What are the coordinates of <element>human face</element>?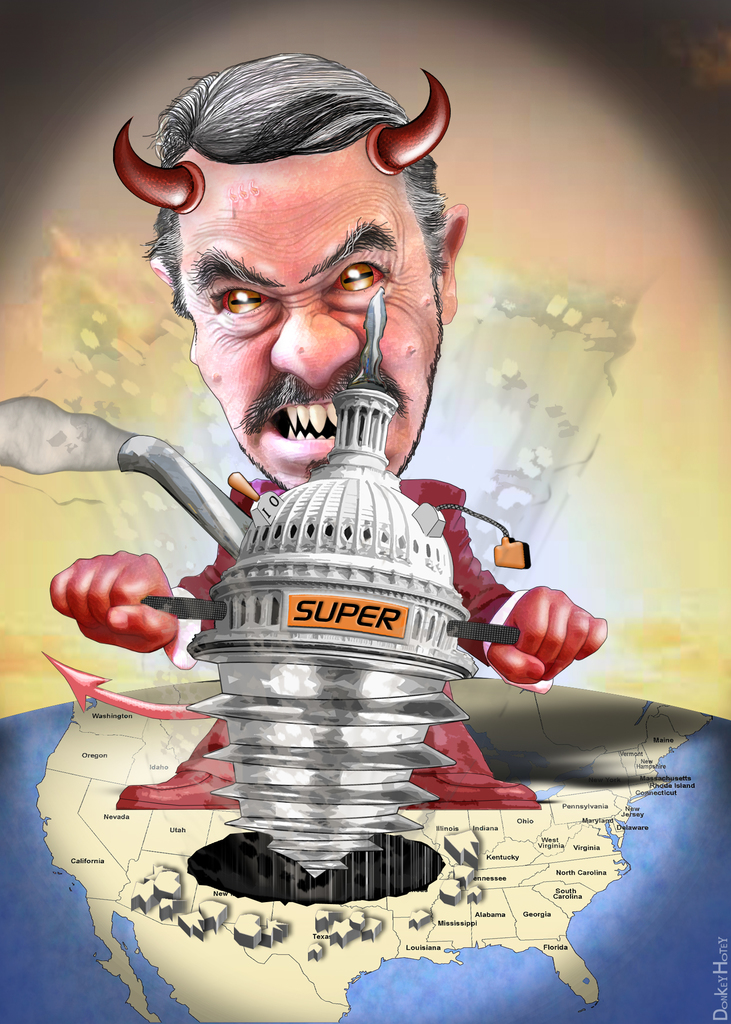
<box>170,152,438,475</box>.
